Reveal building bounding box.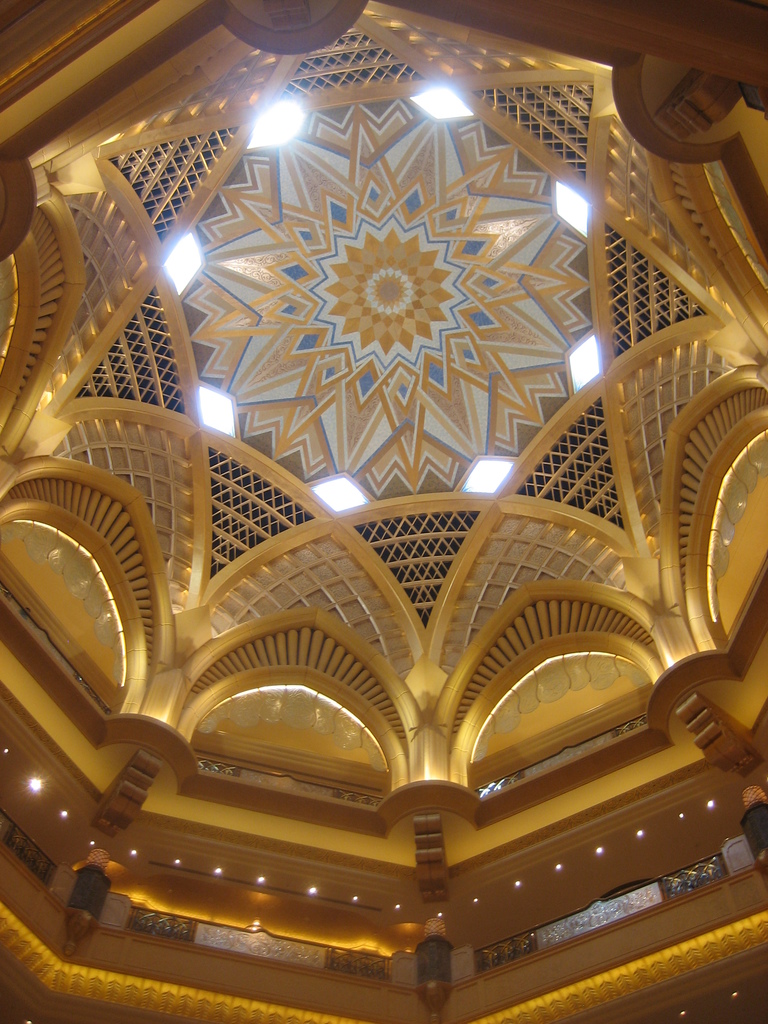
Revealed: pyautogui.locateOnScreen(0, 0, 767, 1023).
